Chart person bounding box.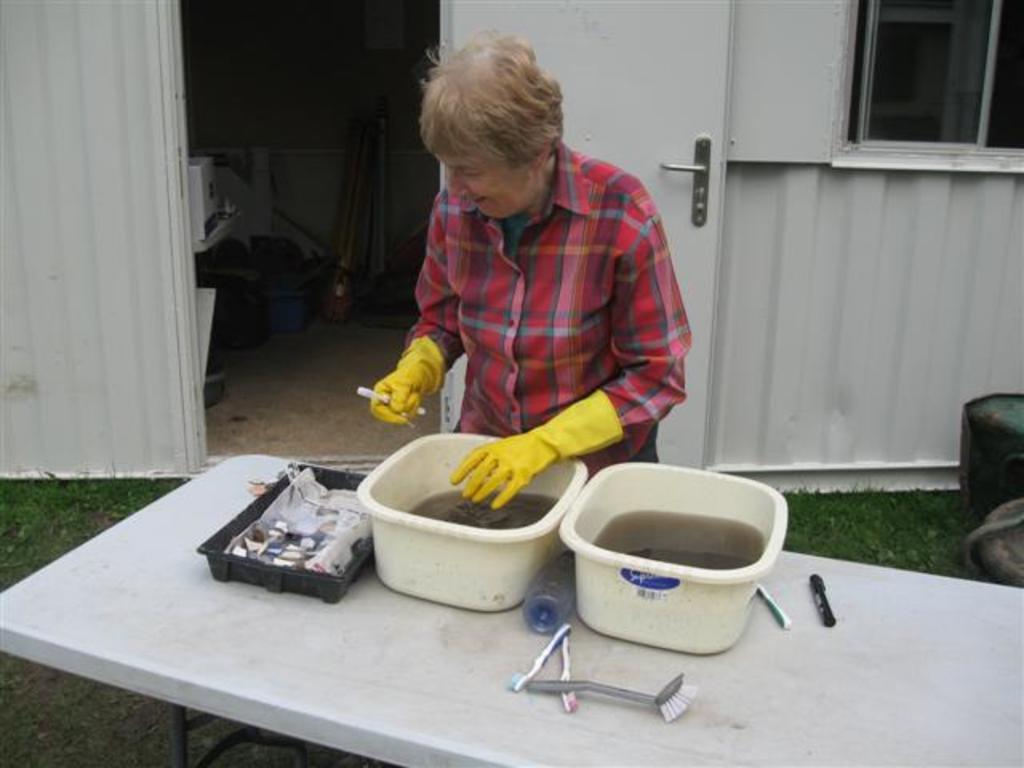
Charted: box=[360, 34, 694, 512].
